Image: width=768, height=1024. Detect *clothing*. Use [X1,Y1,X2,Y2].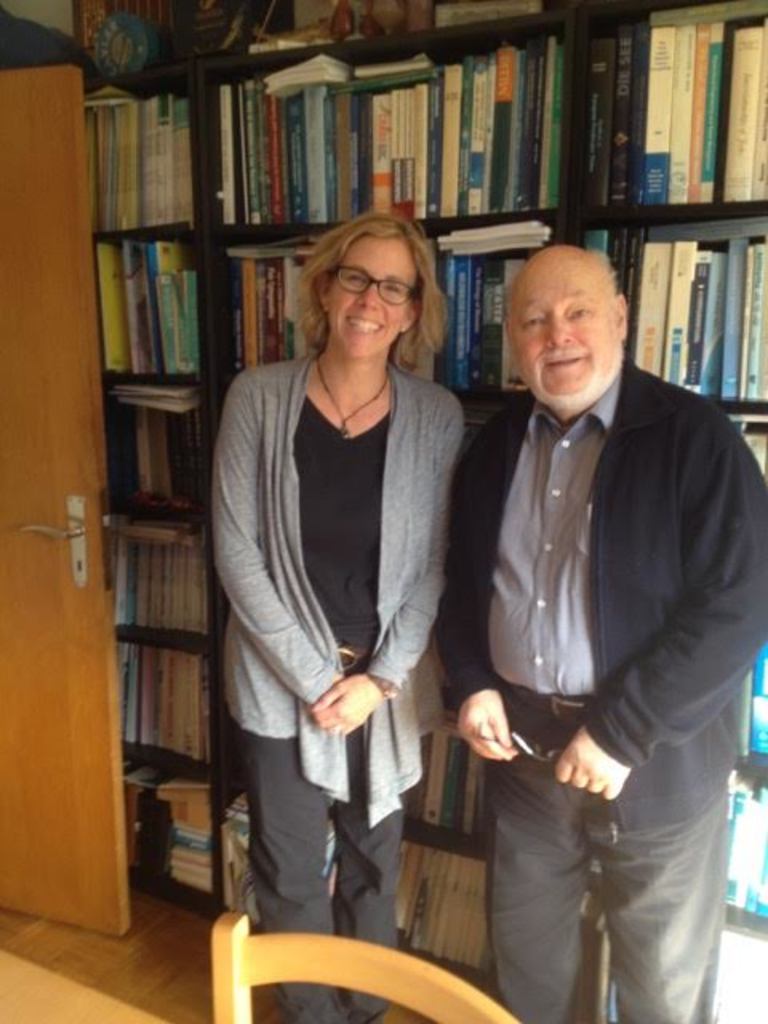
[218,344,472,1022].
